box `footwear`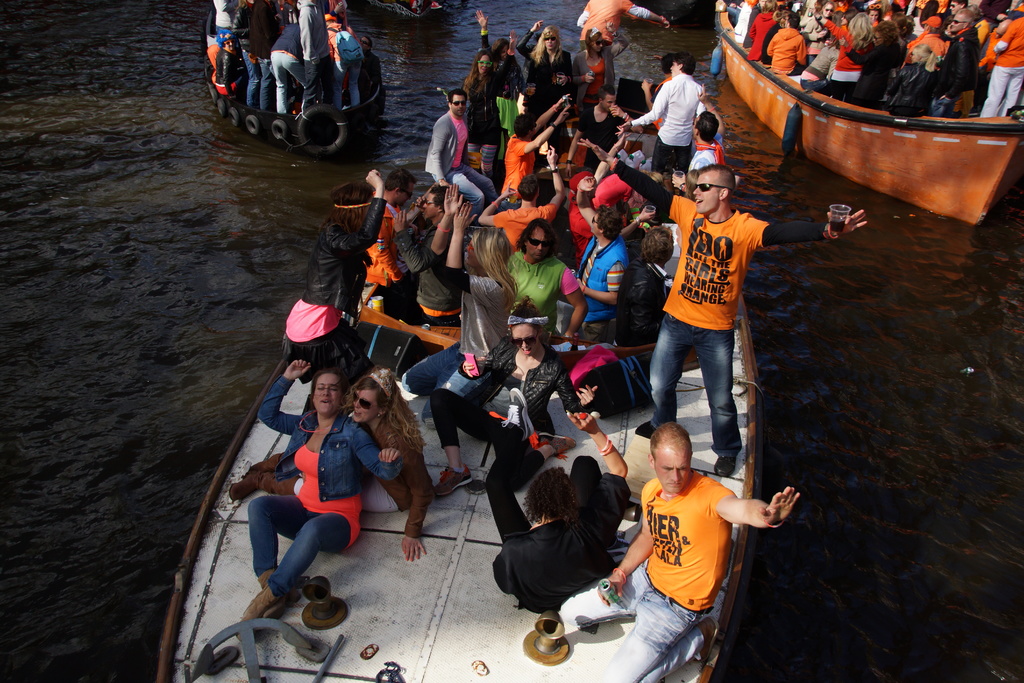
696/613/719/663
